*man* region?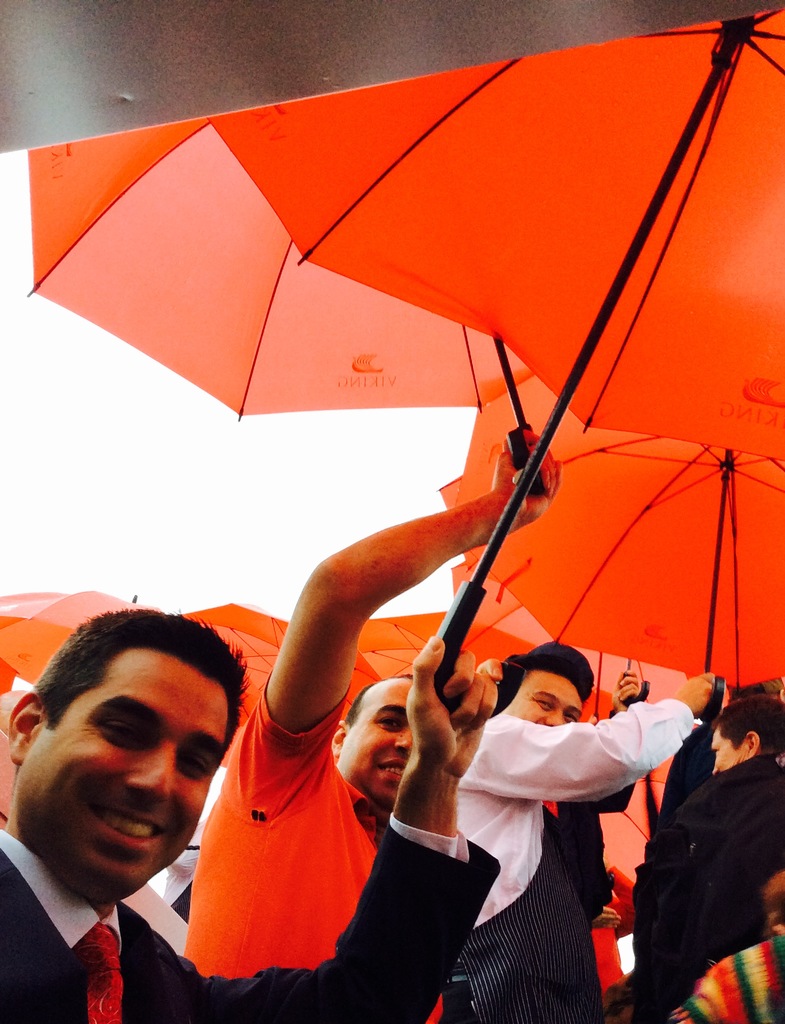
{"left": 401, "top": 620, "right": 689, "bottom": 984}
